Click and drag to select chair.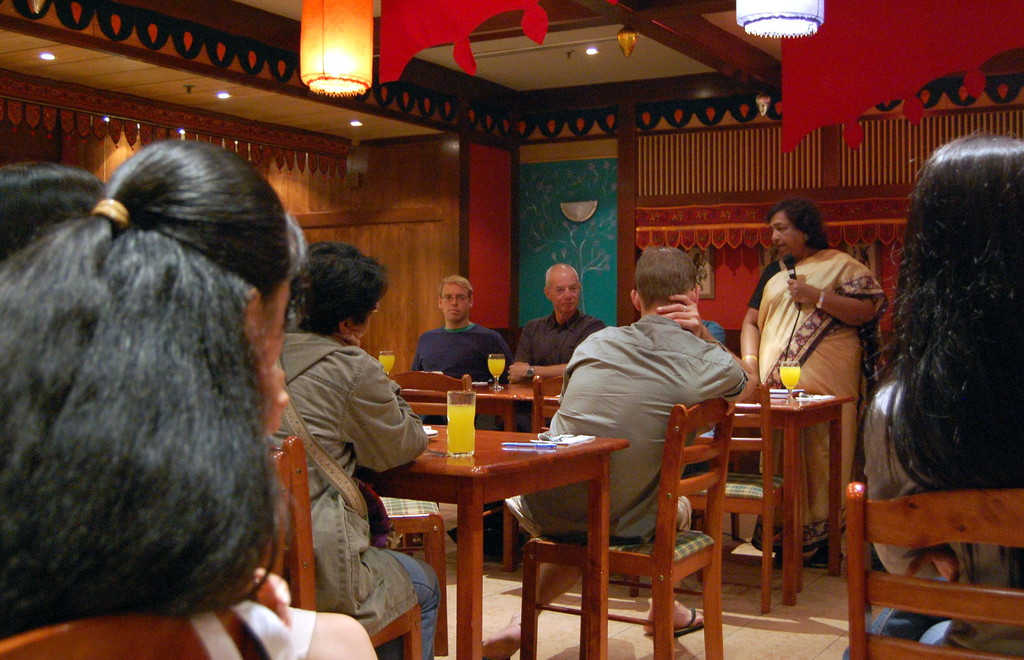
Selection: <bbox>845, 481, 1023, 659</bbox>.
